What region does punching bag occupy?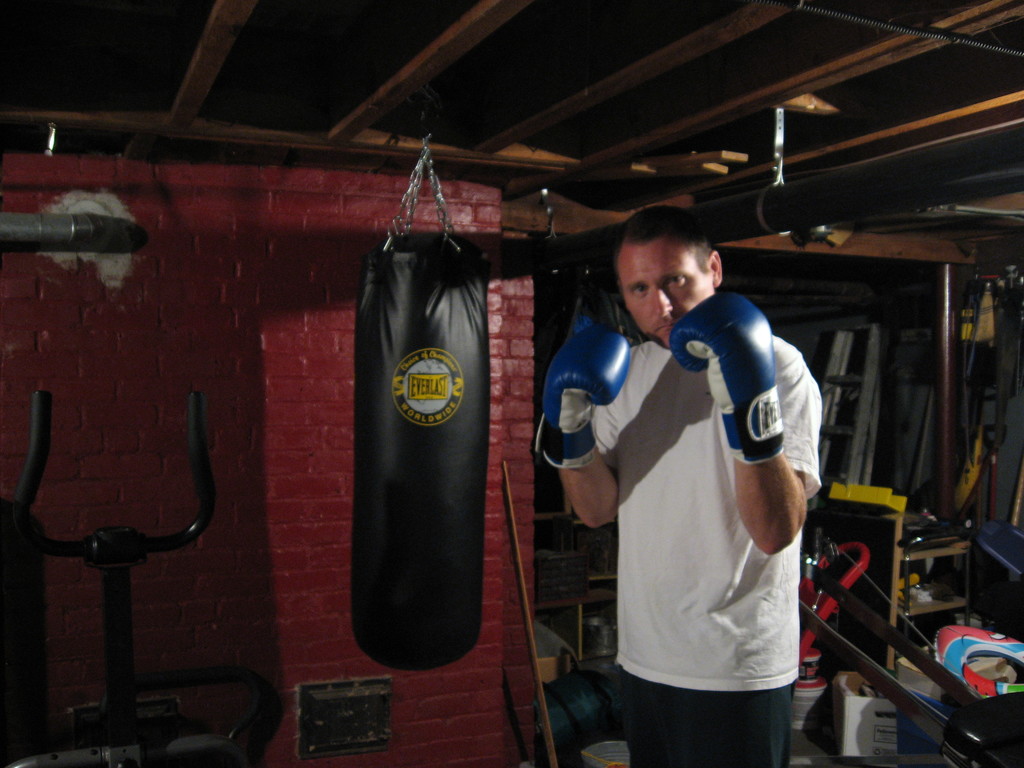
(left=355, top=236, right=492, bottom=675).
